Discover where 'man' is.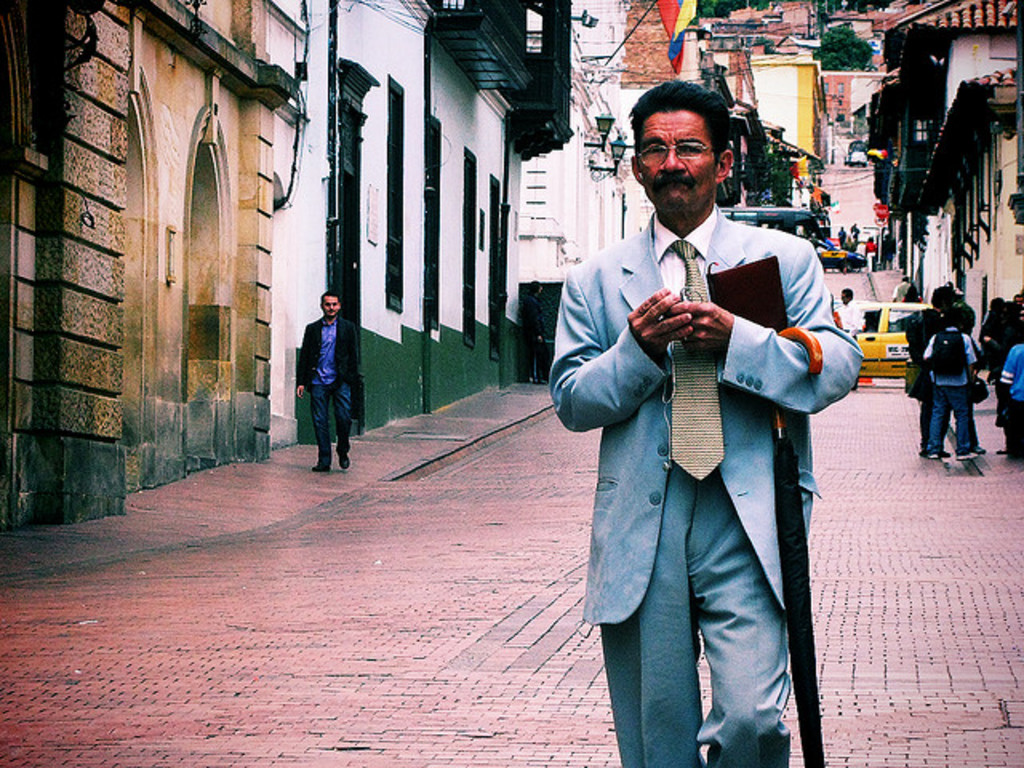
Discovered at {"left": 565, "top": 93, "right": 846, "bottom": 749}.
